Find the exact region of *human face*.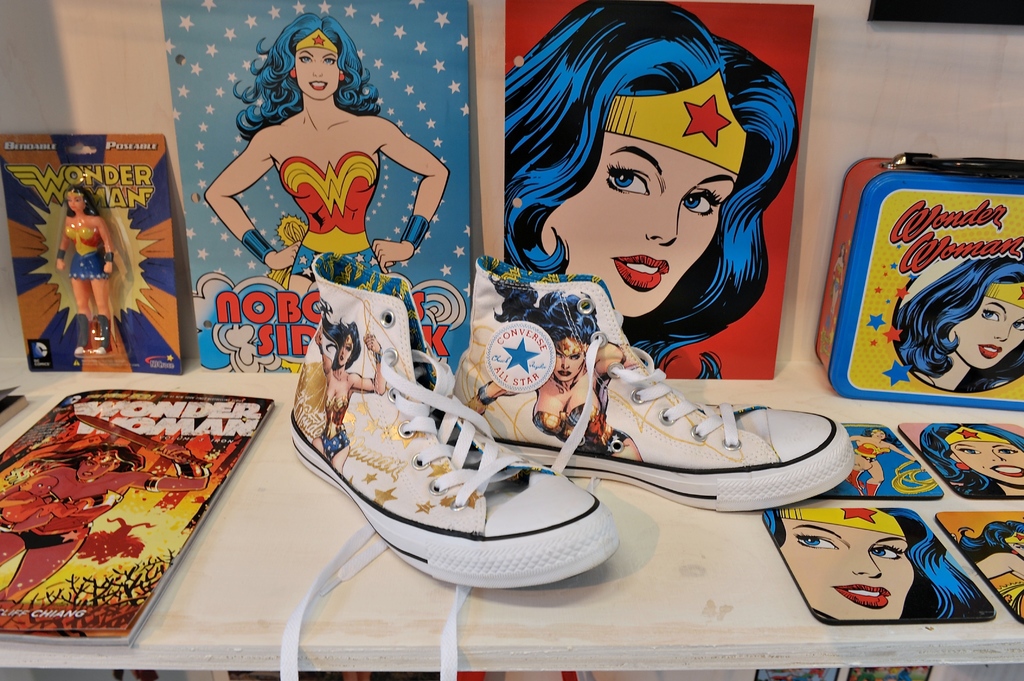
Exact region: locate(296, 44, 337, 102).
